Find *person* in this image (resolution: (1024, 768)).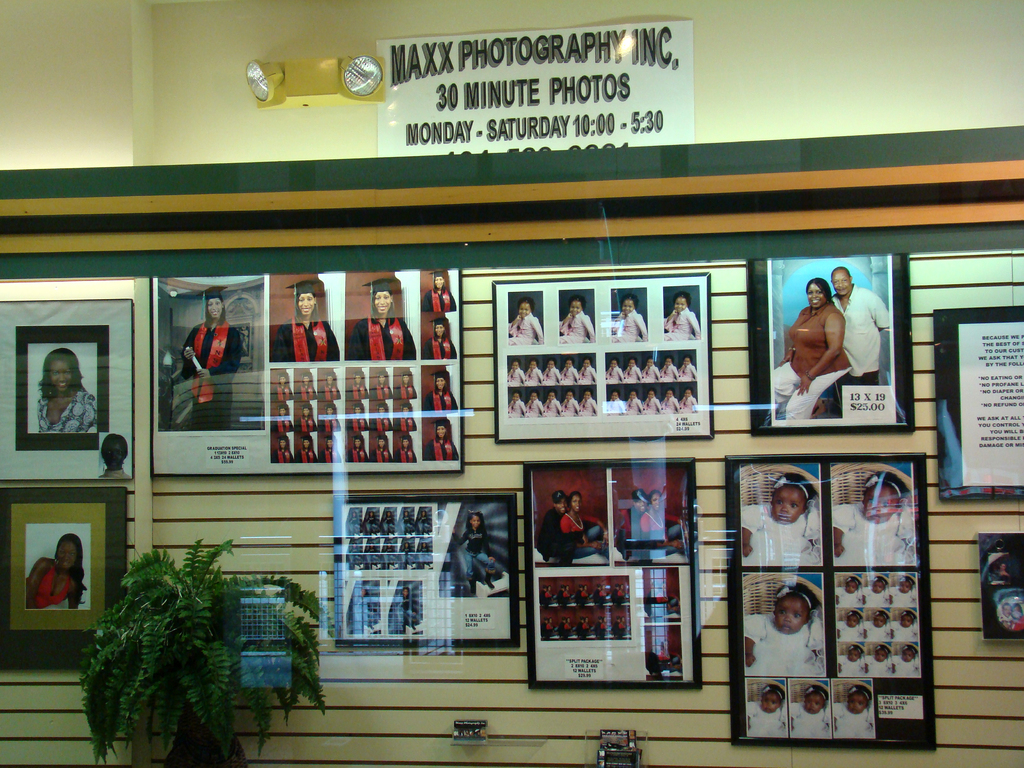
rect(392, 579, 427, 634).
